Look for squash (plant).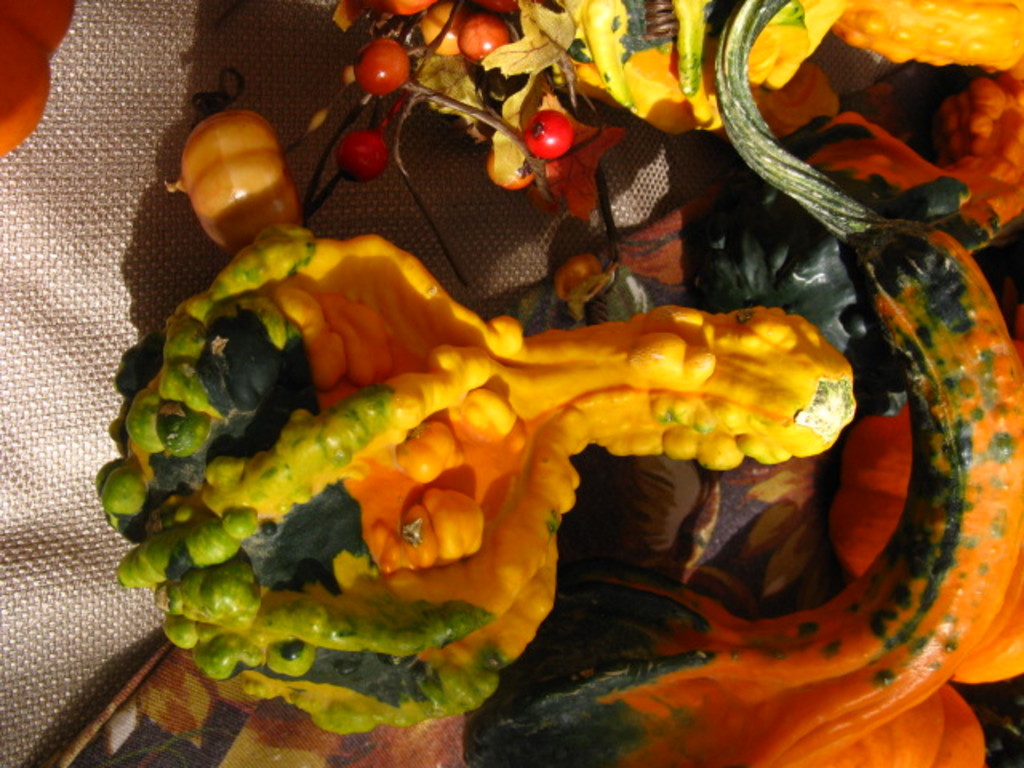
Found: 162:202:979:718.
